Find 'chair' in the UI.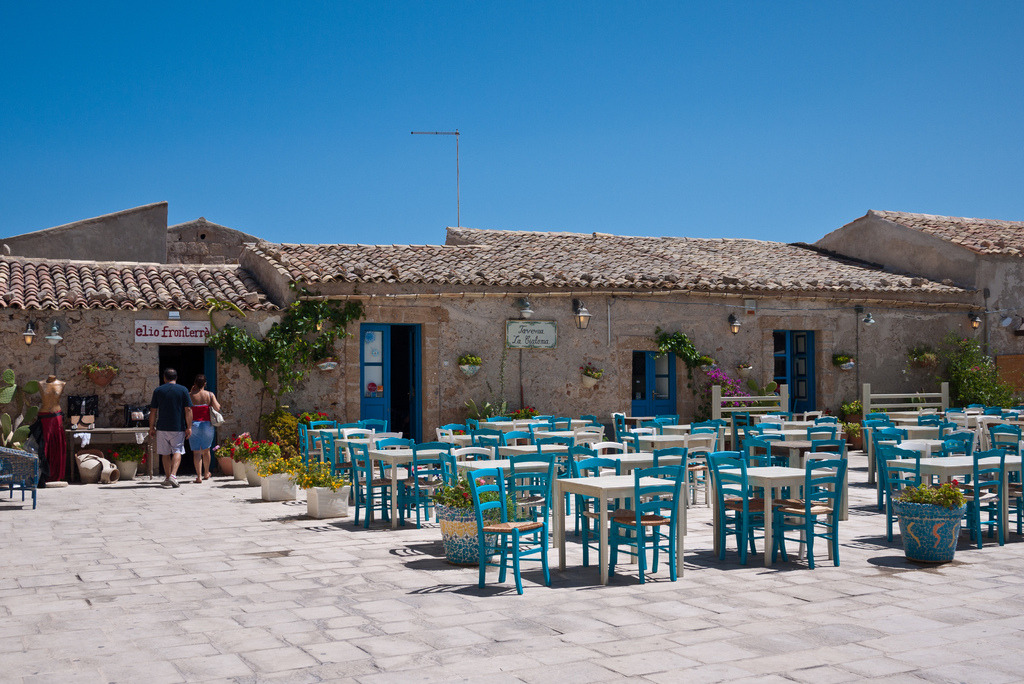
UI element at <region>932, 441, 965, 456</region>.
